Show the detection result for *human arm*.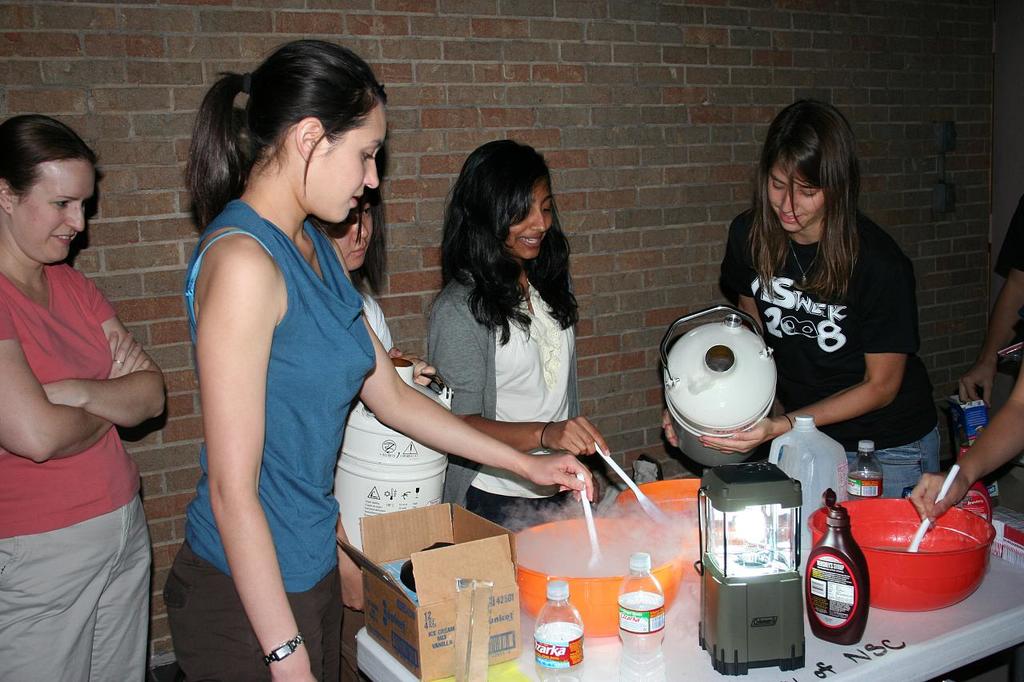
<region>695, 249, 922, 446</region>.
